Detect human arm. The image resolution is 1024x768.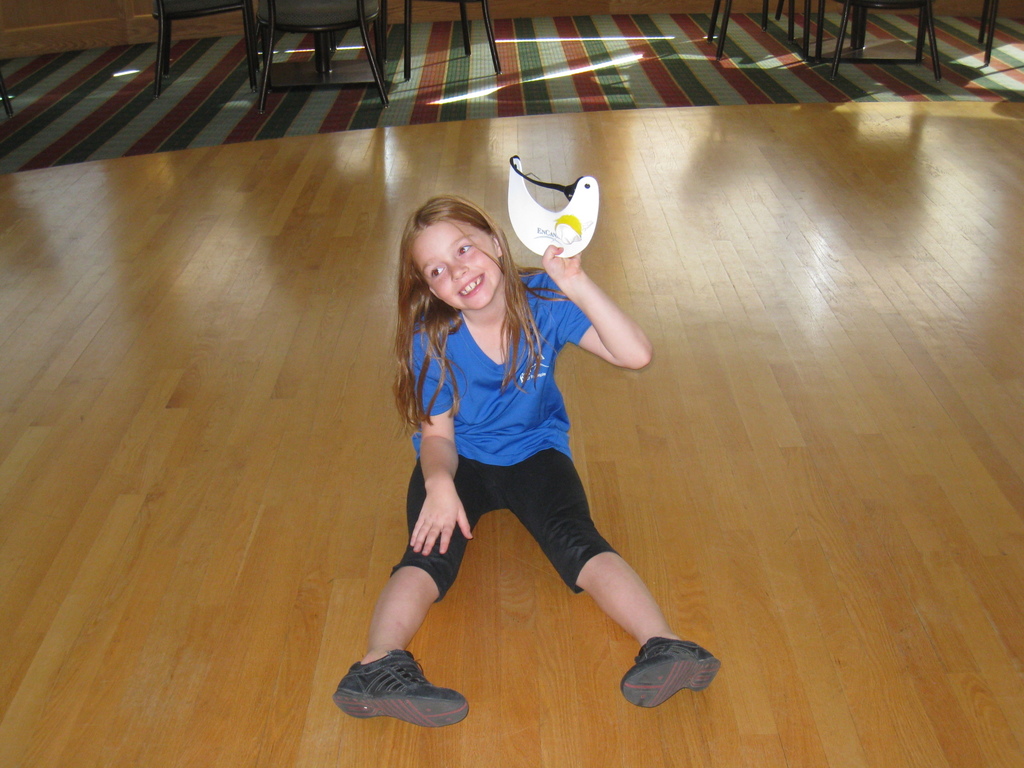
{"left": 544, "top": 234, "right": 643, "bottom": 383}.
